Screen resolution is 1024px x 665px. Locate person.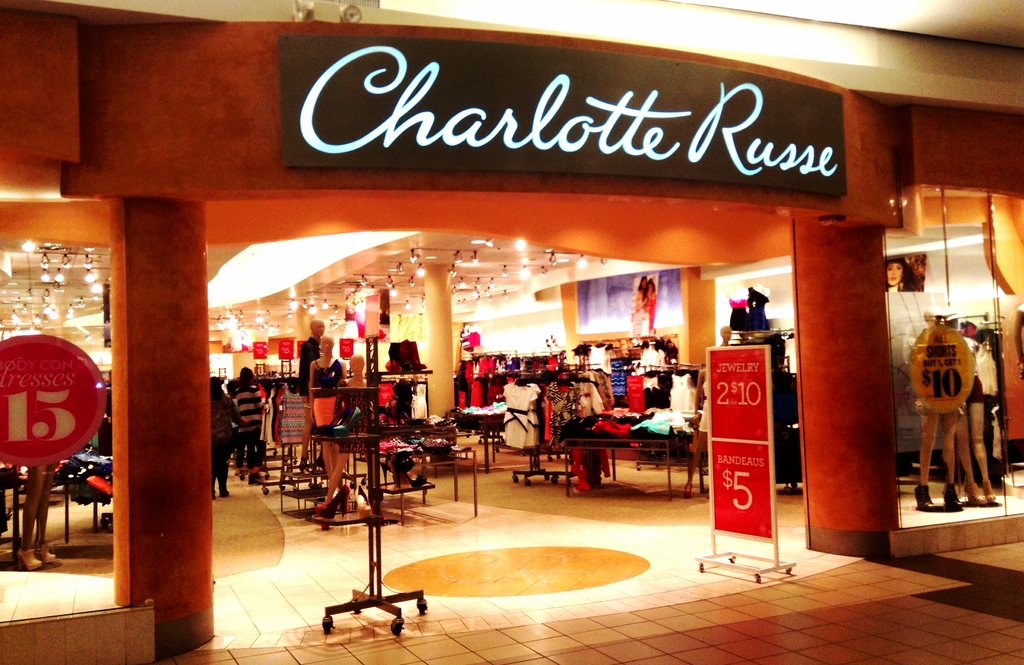
913 303 964 512.
